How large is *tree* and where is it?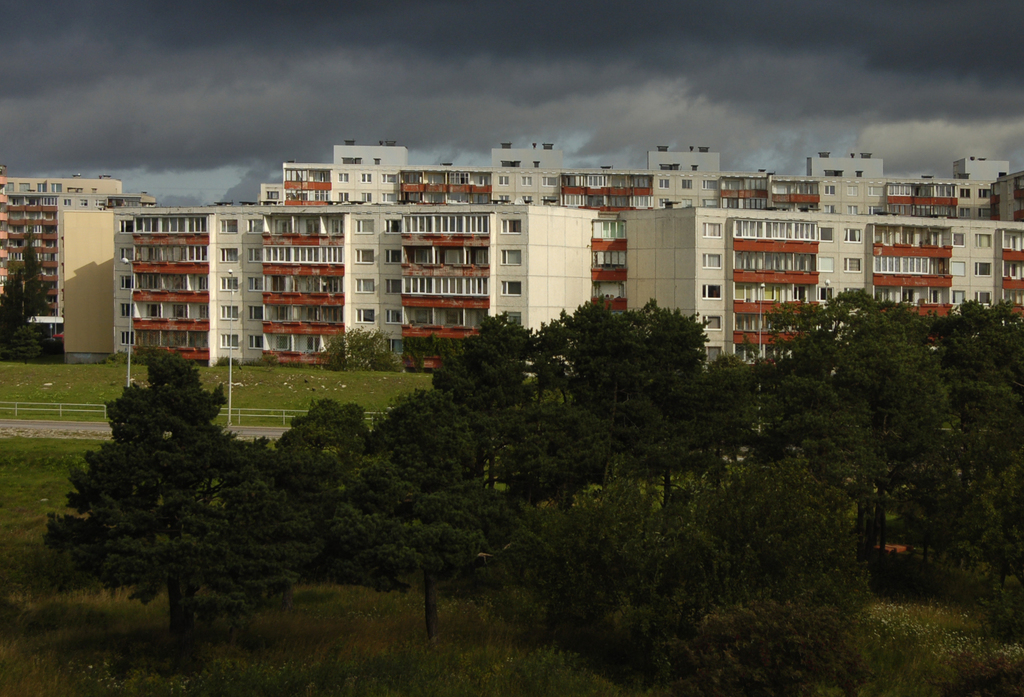
Bounding box: crop(500, 469, 657, 659).
